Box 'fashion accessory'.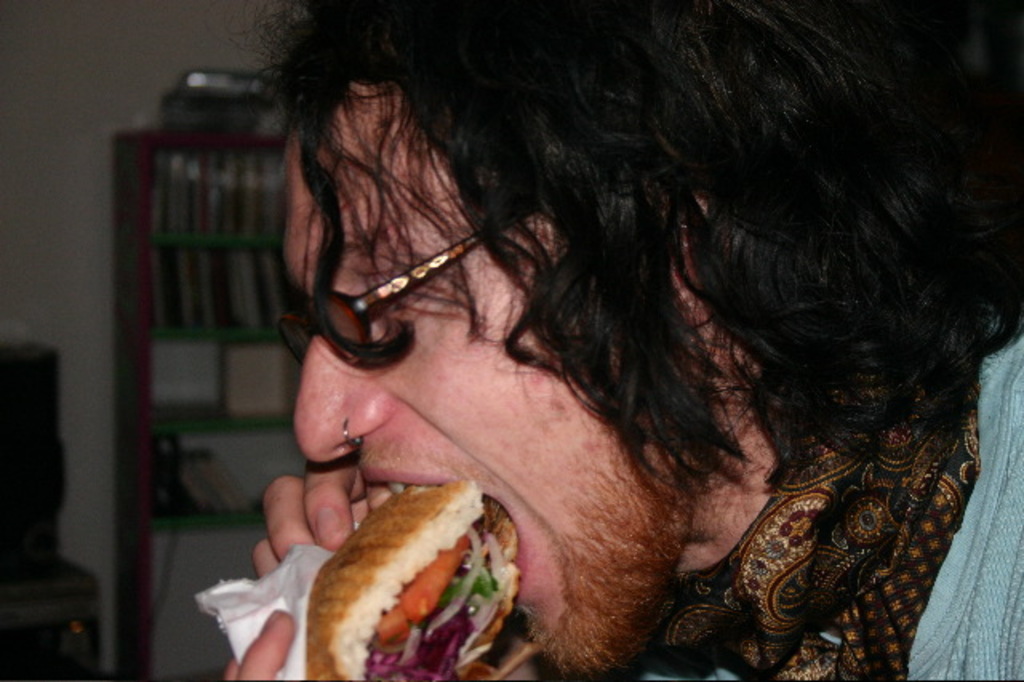
rect(656, 378, 982, 680).
